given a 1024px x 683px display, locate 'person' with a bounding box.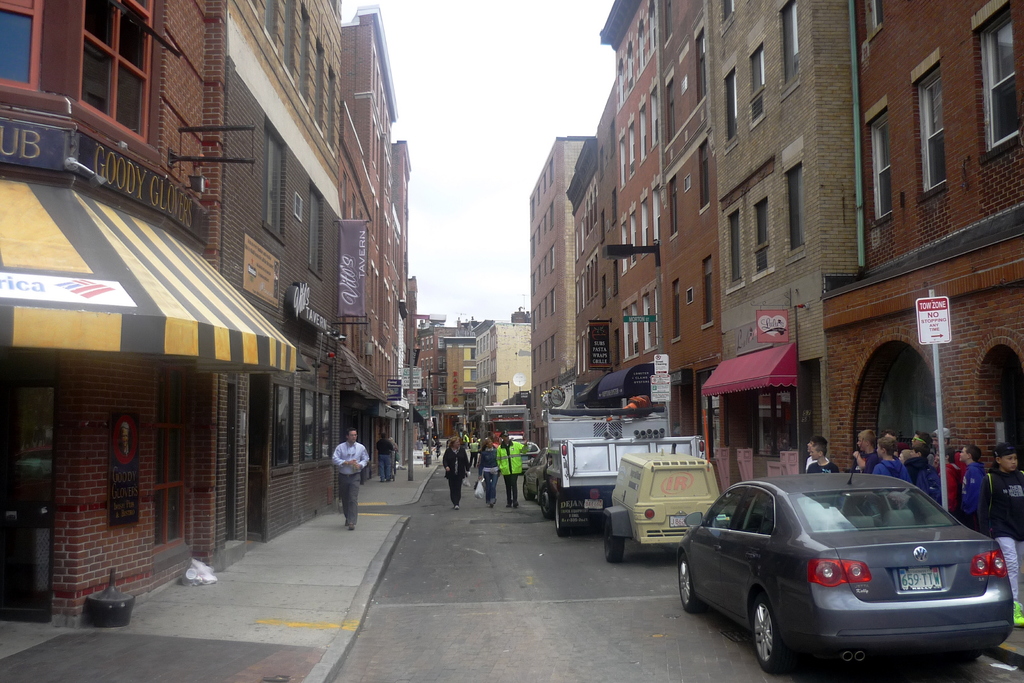
Located: [left=328, top=429, right=370, bottom=530].
